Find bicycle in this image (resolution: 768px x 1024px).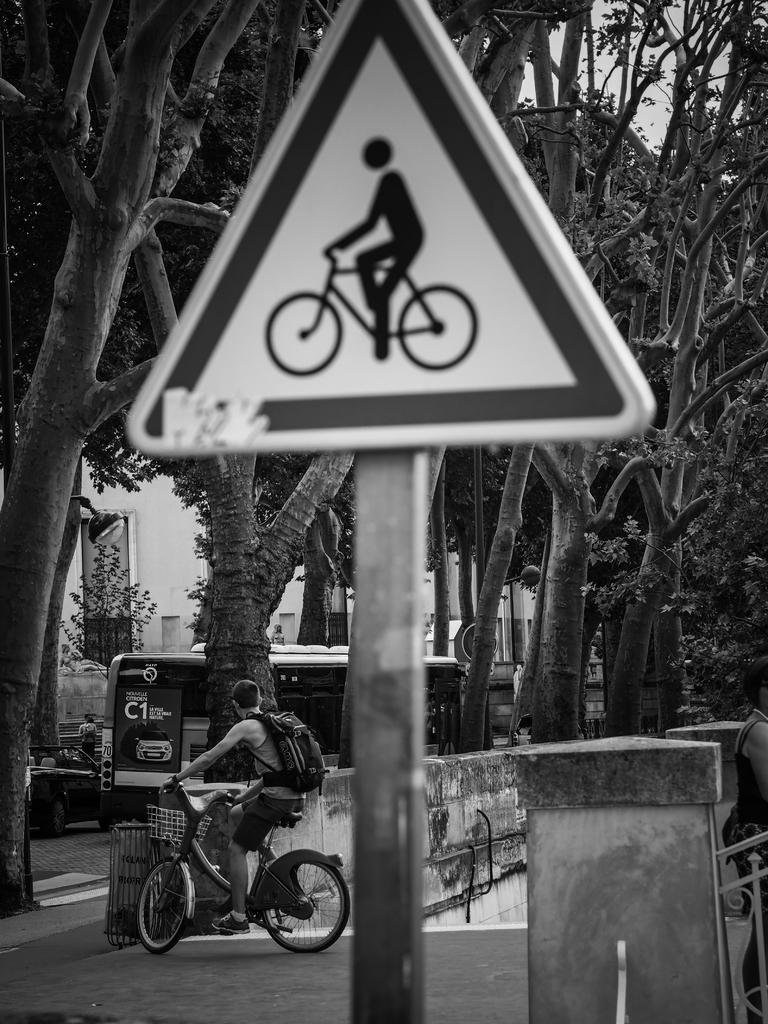
bbox=[264, 251, 477, 376].
